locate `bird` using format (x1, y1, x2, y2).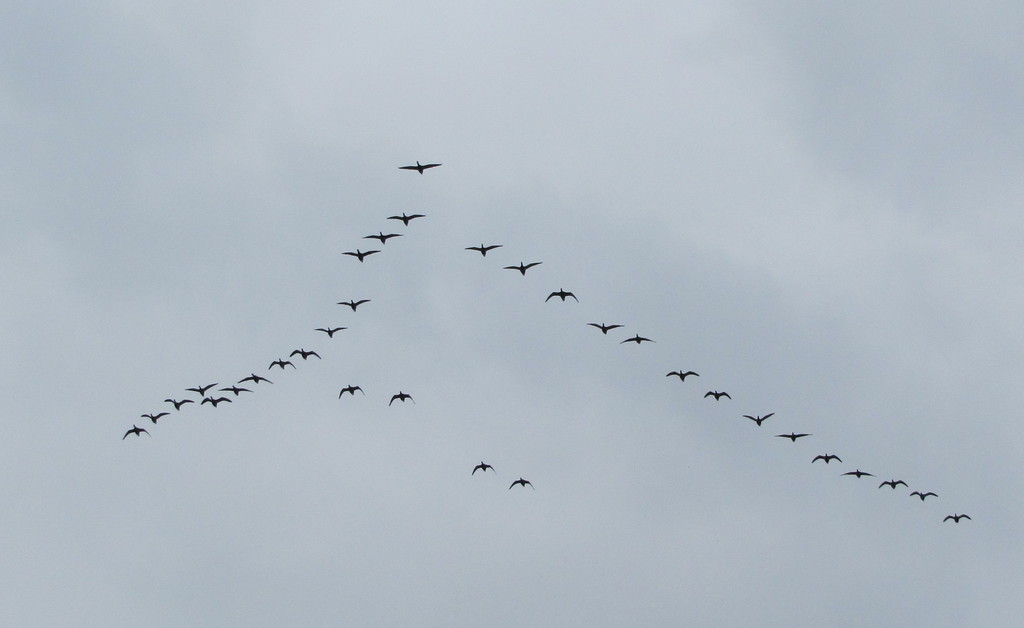
(390, 392, 415, 406).
